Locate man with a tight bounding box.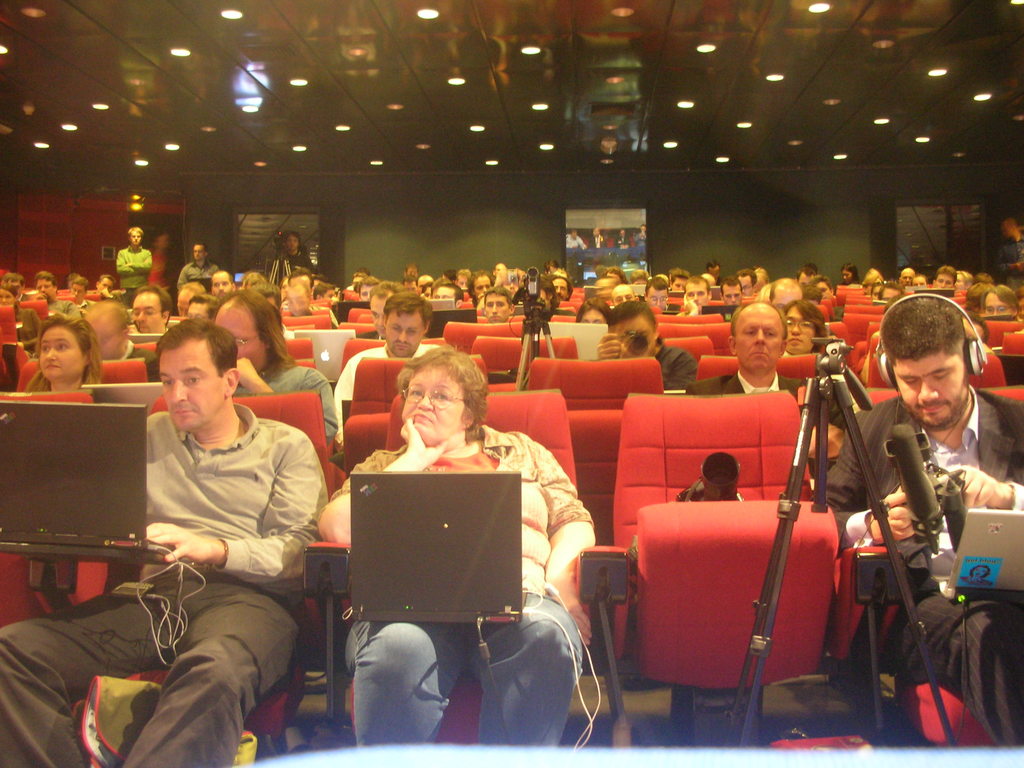
<bbox>0, 320, 325, 767</bbox>.
